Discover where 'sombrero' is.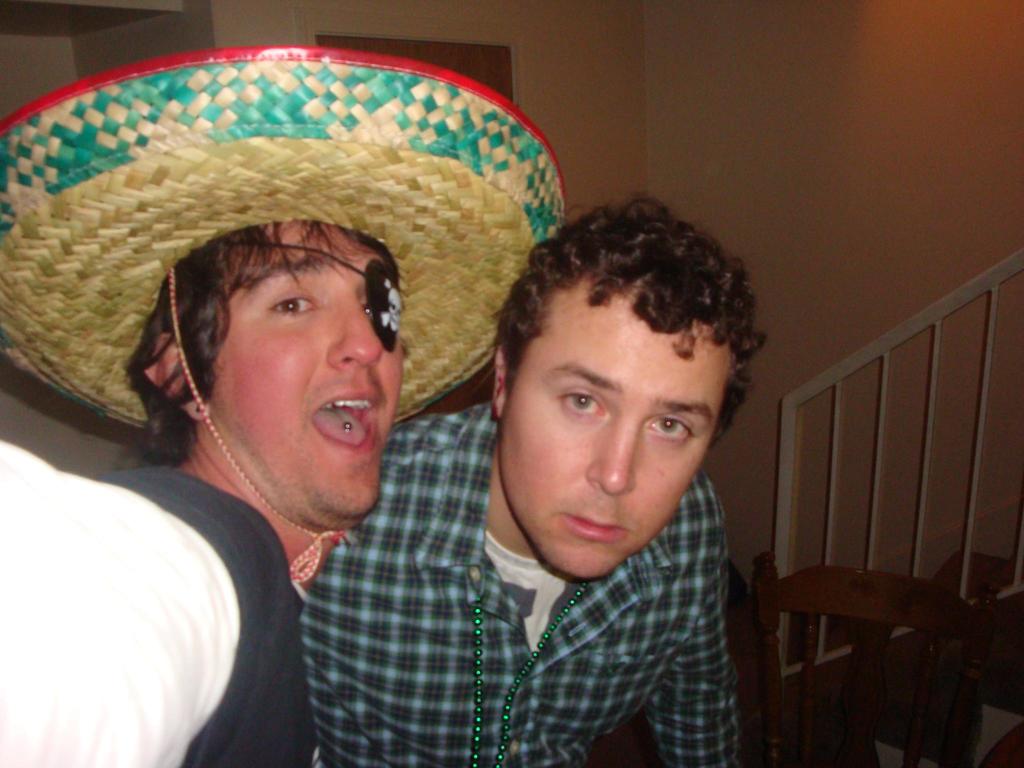
Discovered at x1=0 y1=40 x2=568 y2=586.
